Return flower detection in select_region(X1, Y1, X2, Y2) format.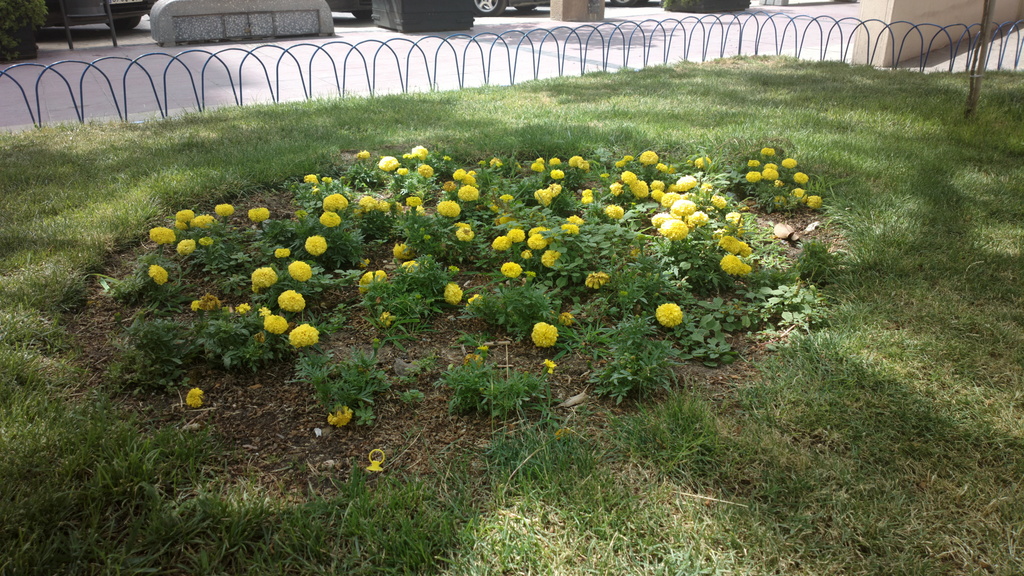
select_region(177, 239, 198, 259).
